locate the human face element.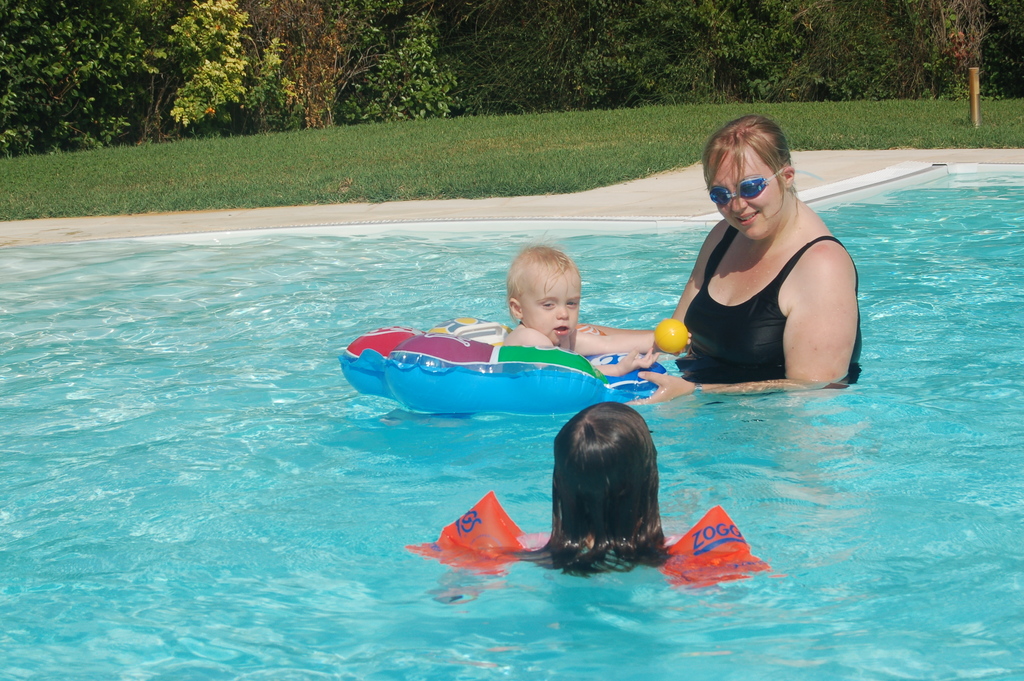
Element bbox: box(522, 275, 580, 345).
